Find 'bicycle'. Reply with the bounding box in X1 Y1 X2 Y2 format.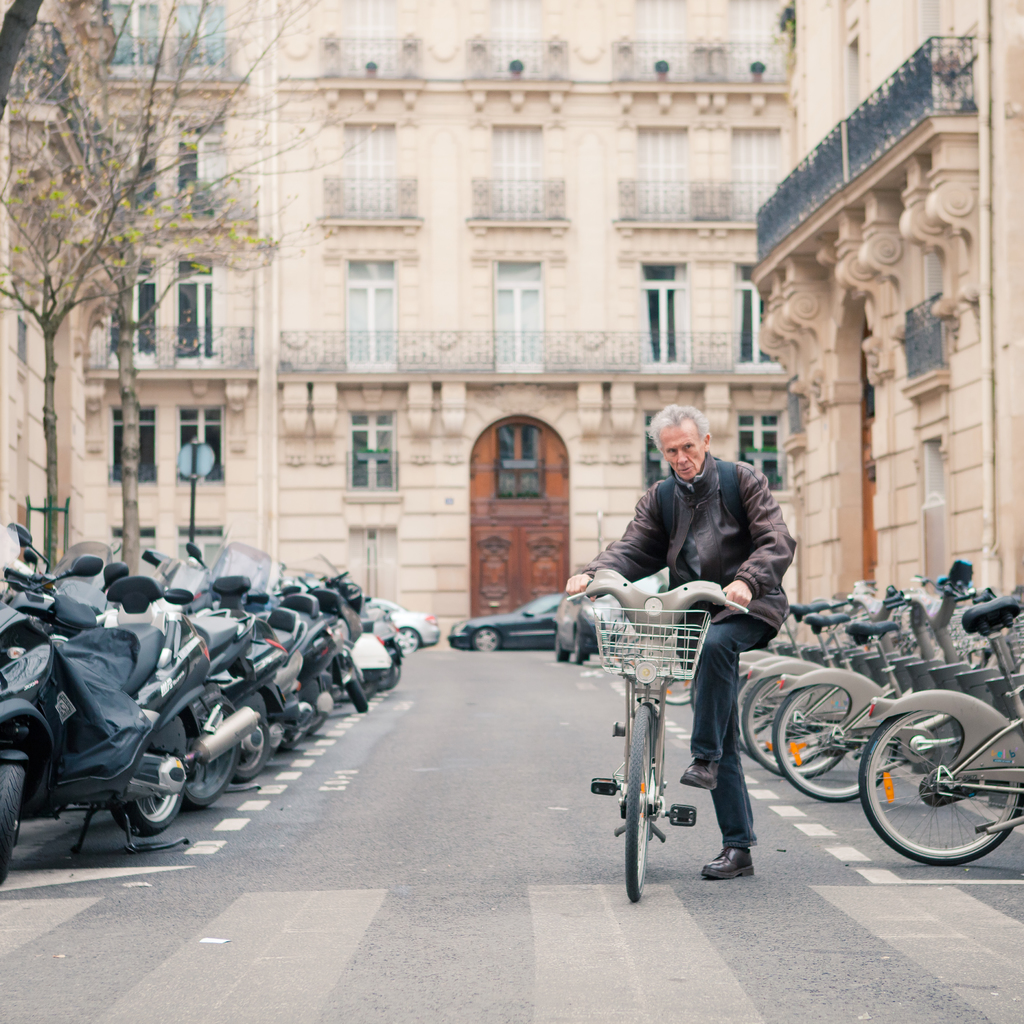
733 573 940 780.
